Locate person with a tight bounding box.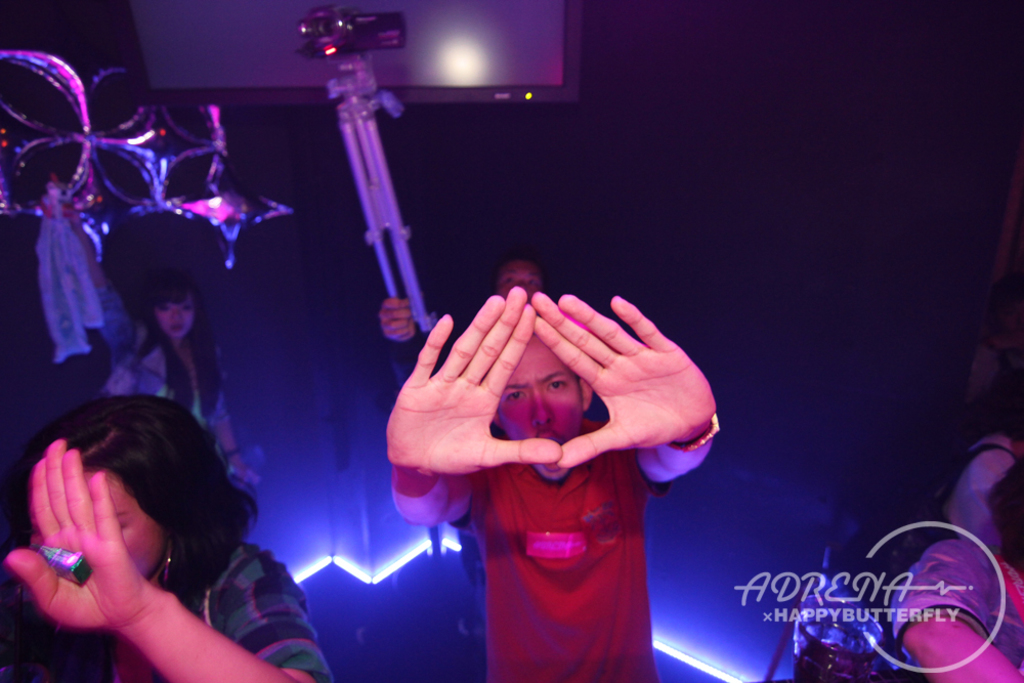
<box>868,431,1023,682</box>.
